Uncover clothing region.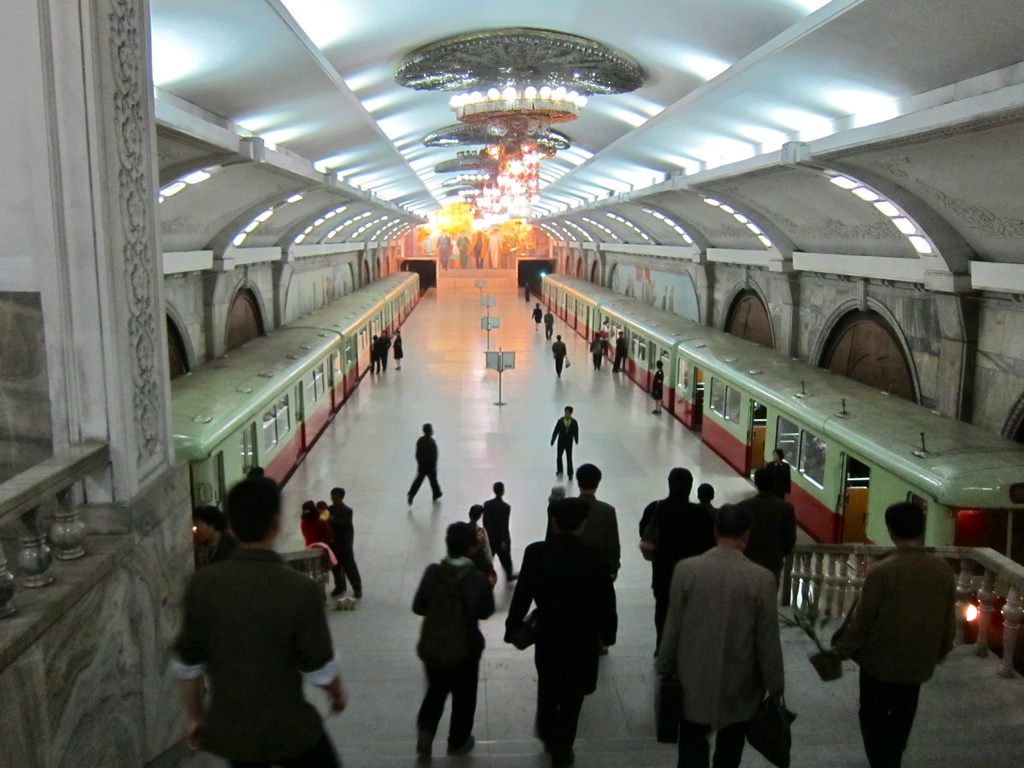
Uncovered: x1=325, y1=500, x2=364, y2=594.
